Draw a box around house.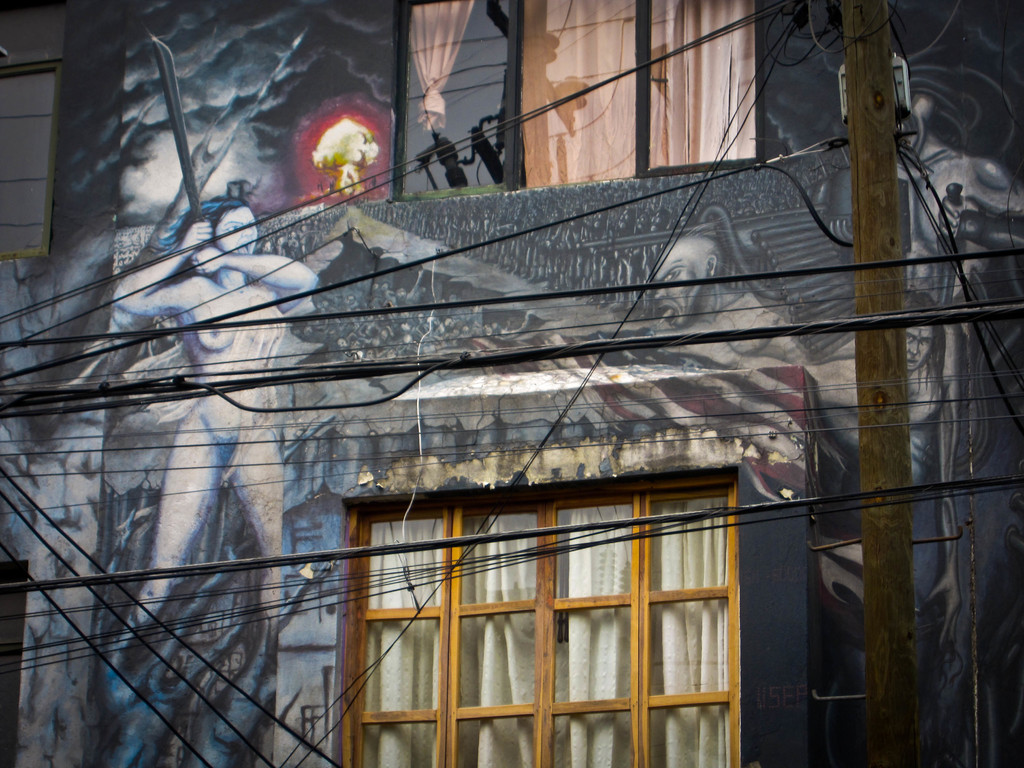
<region>90, 122, 951, 767</region>.
